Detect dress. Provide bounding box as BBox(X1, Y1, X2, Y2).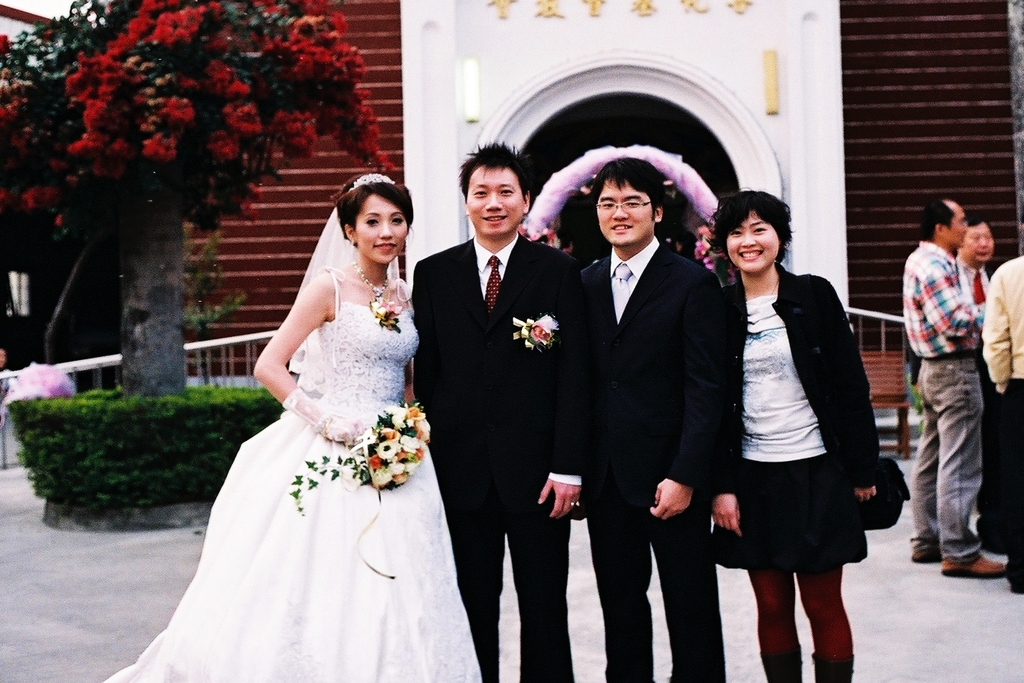
BBox(96, 205, 491, 682).
